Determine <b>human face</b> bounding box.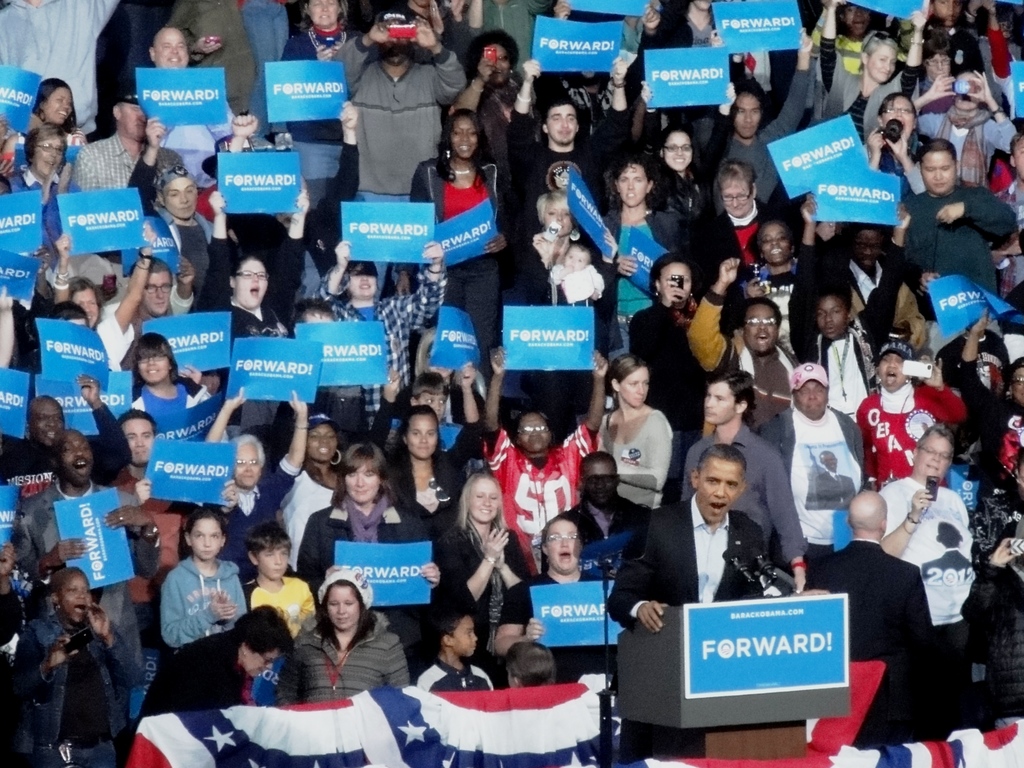
Determined: 256/547/289/578.
